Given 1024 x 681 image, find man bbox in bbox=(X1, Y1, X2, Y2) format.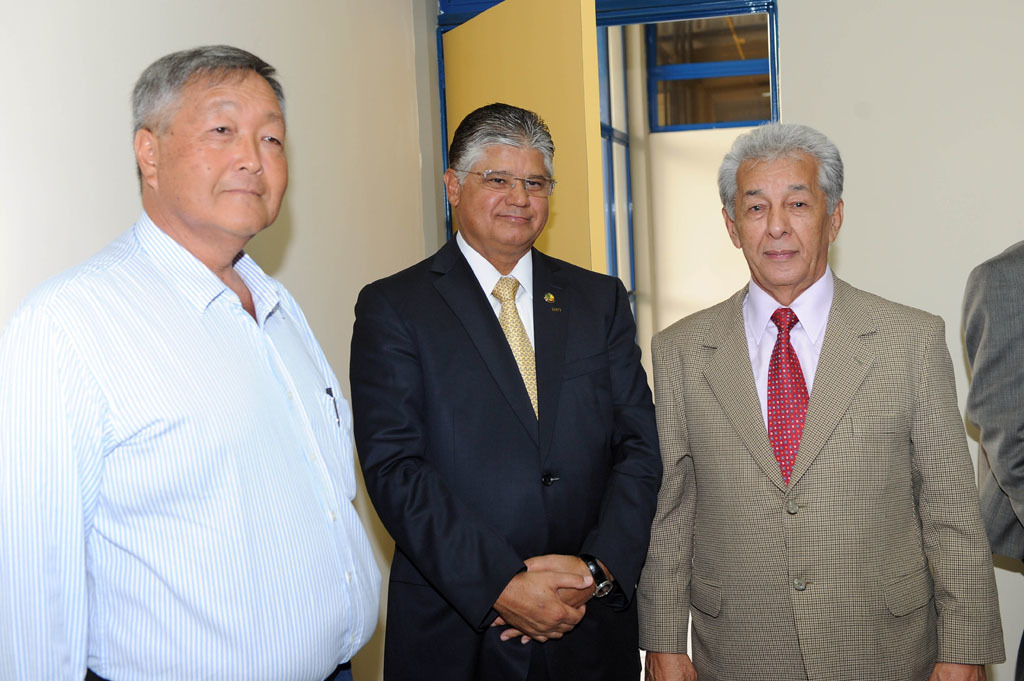
bbox=(647, 260, 1016, 680).
